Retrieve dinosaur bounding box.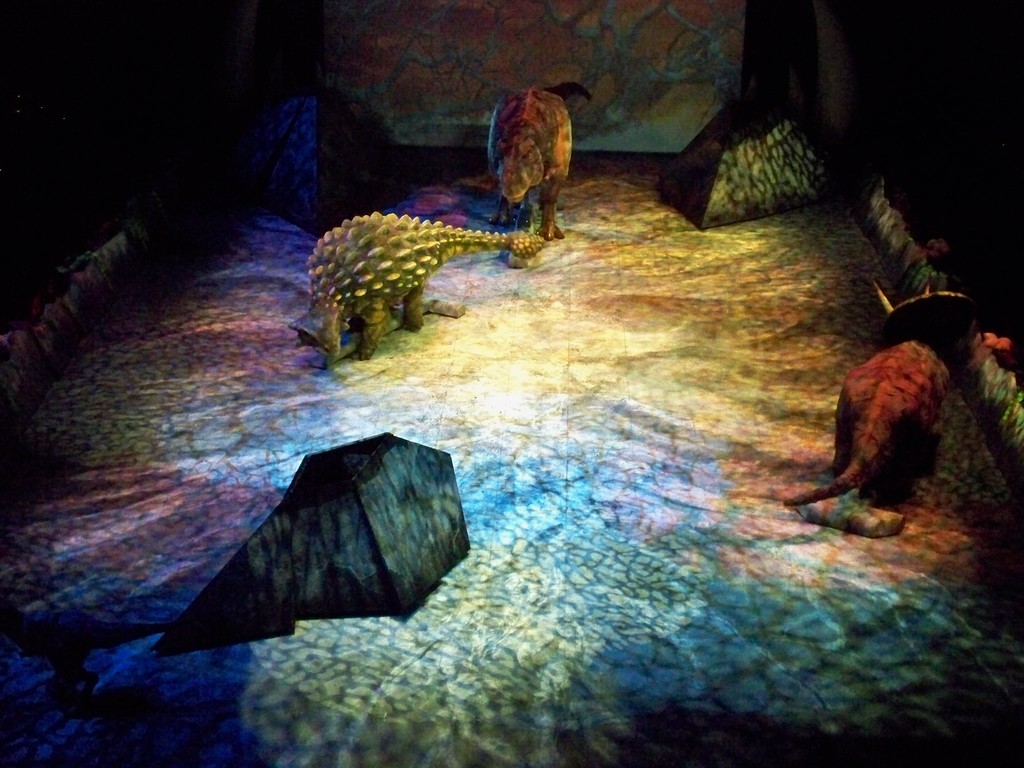
Bounding box: box=[785, 318, 955, 506].
